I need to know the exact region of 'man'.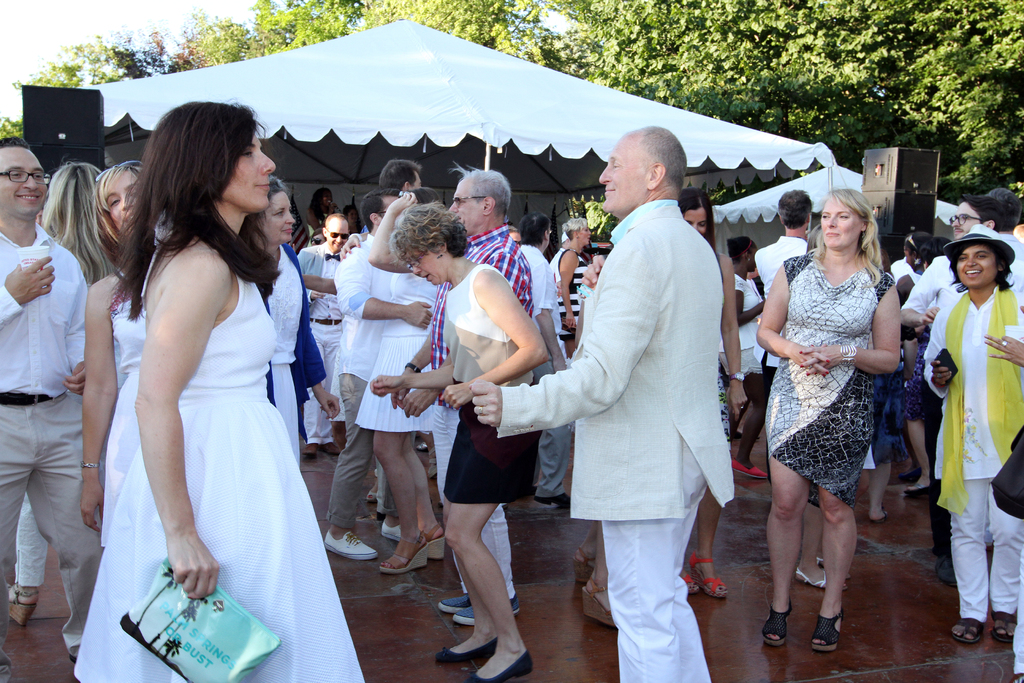
Region: [321,189,412,562].
